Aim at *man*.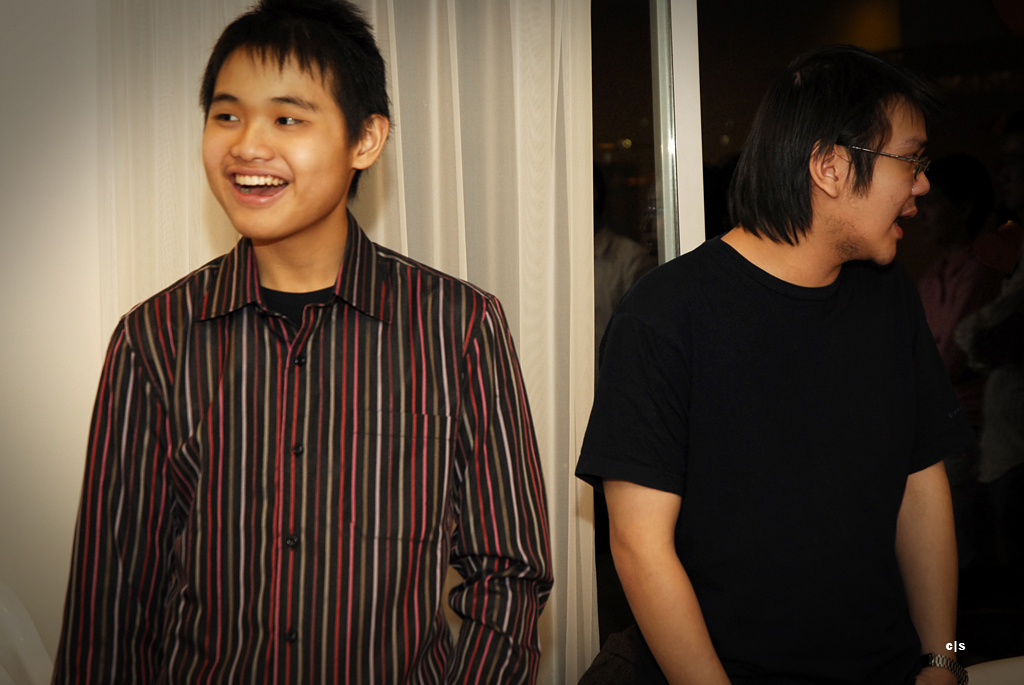
Aimed at region(565, 55, 993, 672).
